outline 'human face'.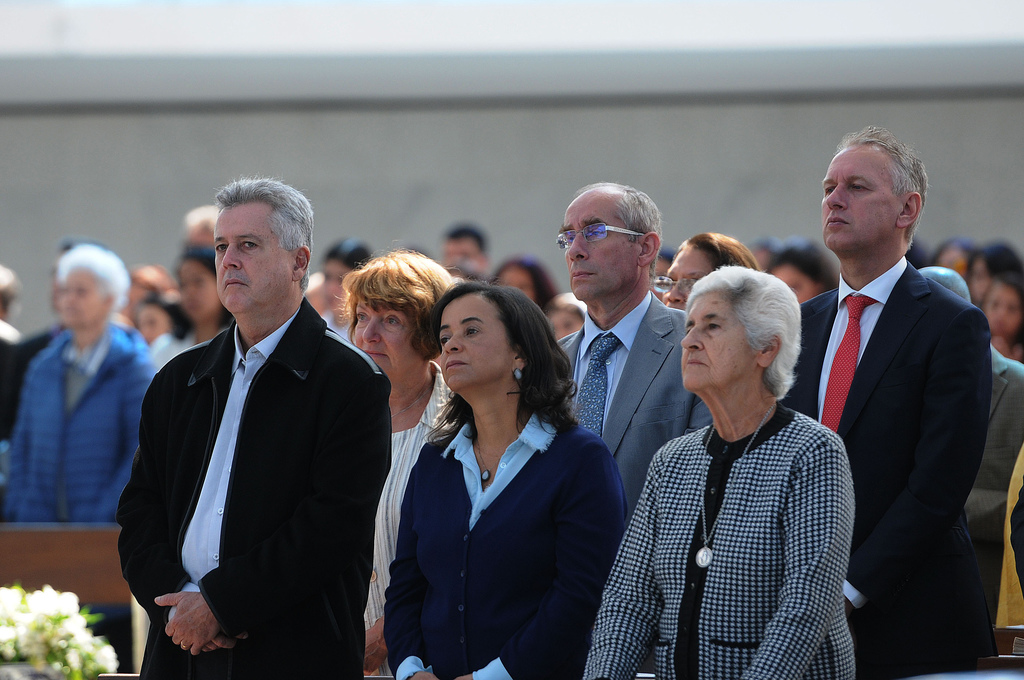
Outline: 989:282:1019:336.
